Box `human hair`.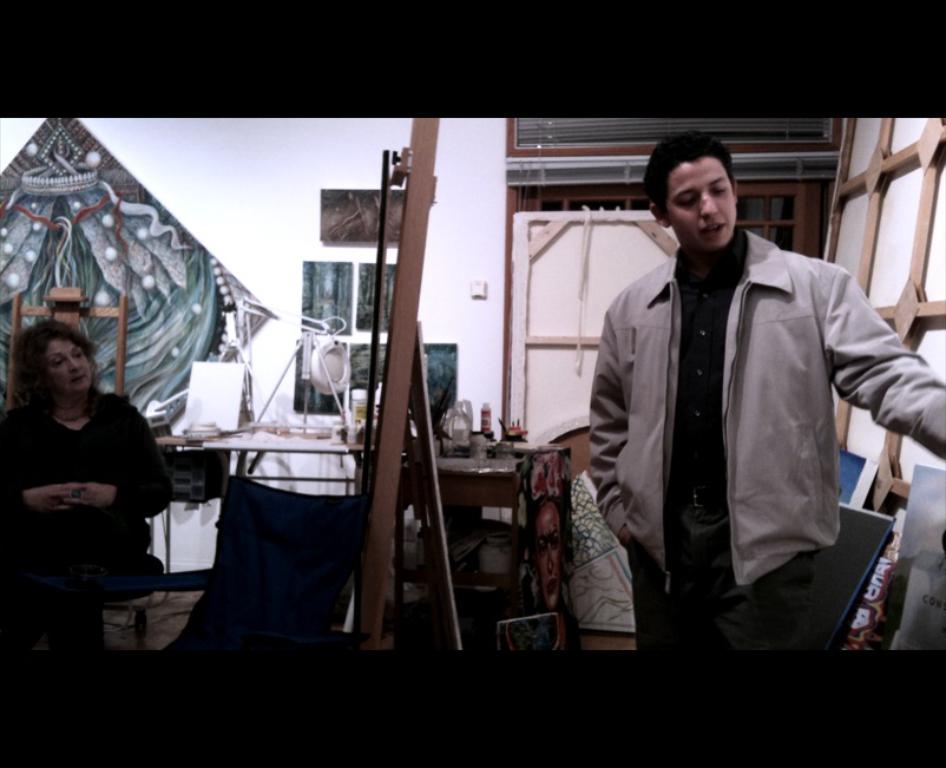
bbox(9, 317, 85, 432).
